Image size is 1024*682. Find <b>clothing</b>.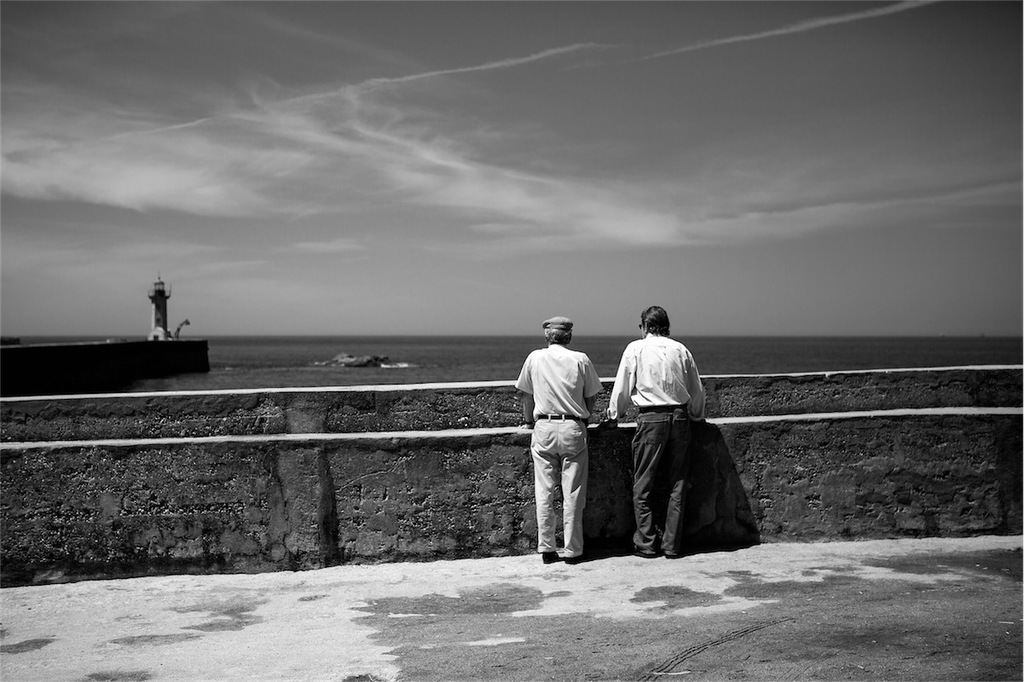
BBox(516, 345, 600, 550).
